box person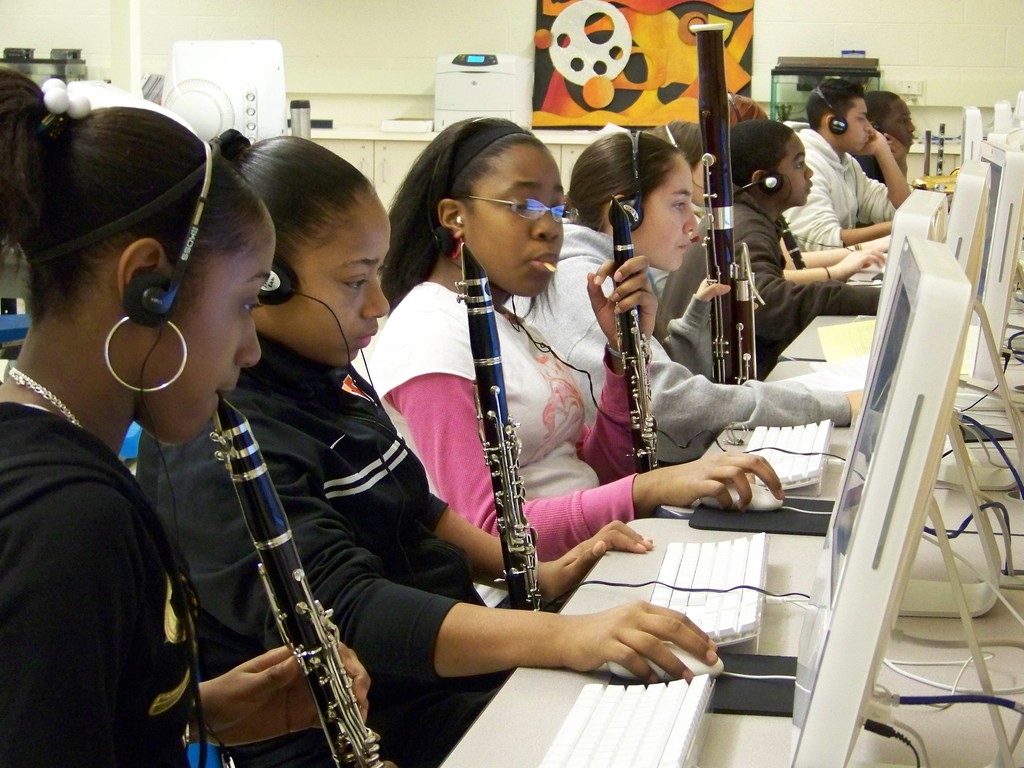
652:119:890:390
